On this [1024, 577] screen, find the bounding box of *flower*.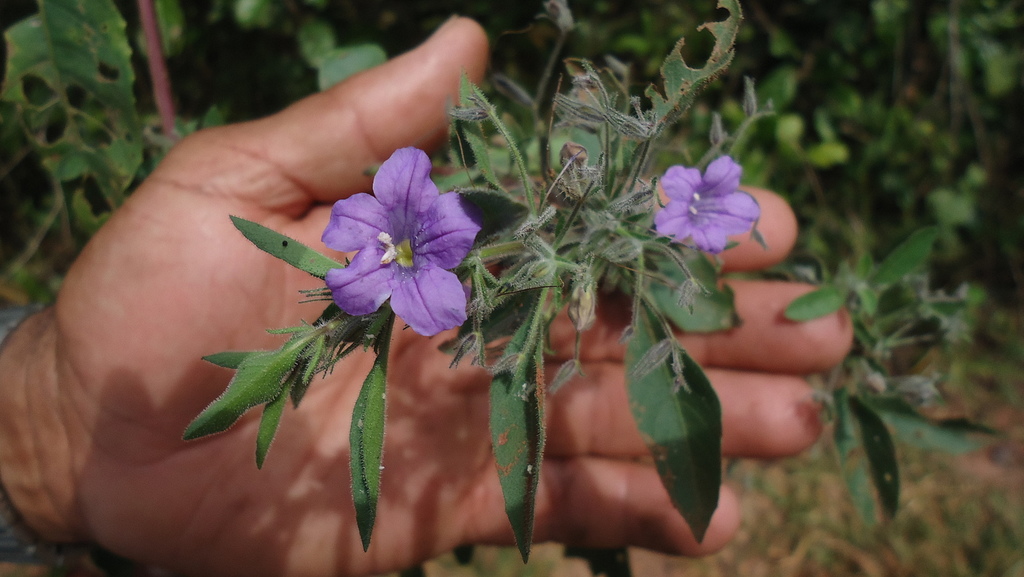
Bounding box: region(320, 146, 485, 338).
